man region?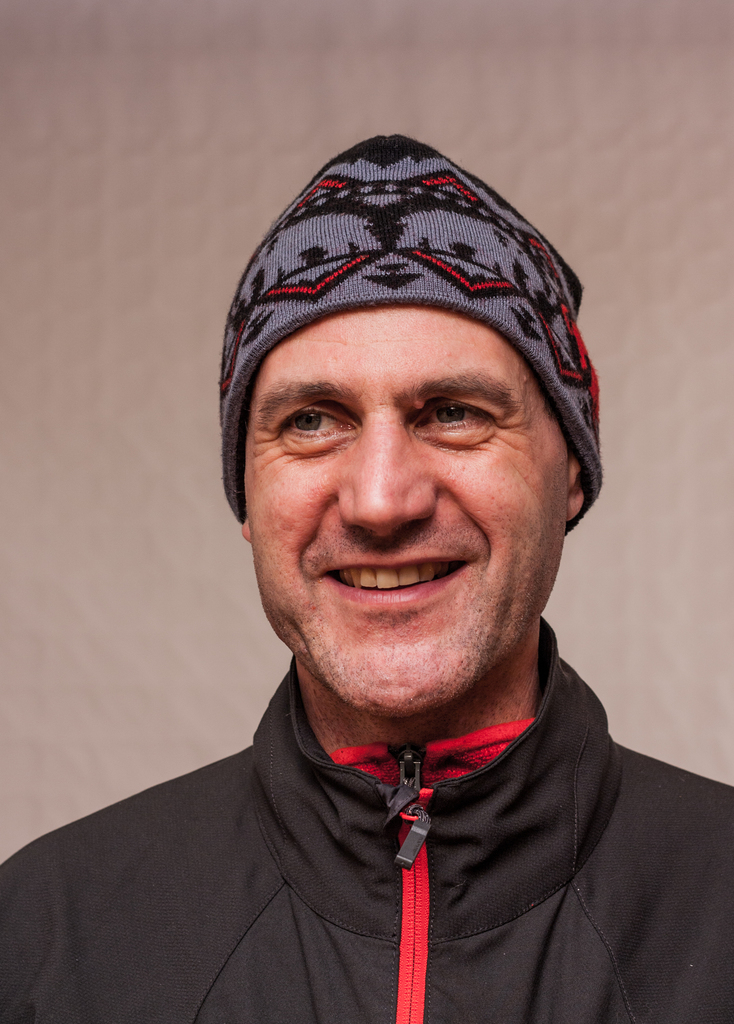
locate(0, 132, 733, 1023)
